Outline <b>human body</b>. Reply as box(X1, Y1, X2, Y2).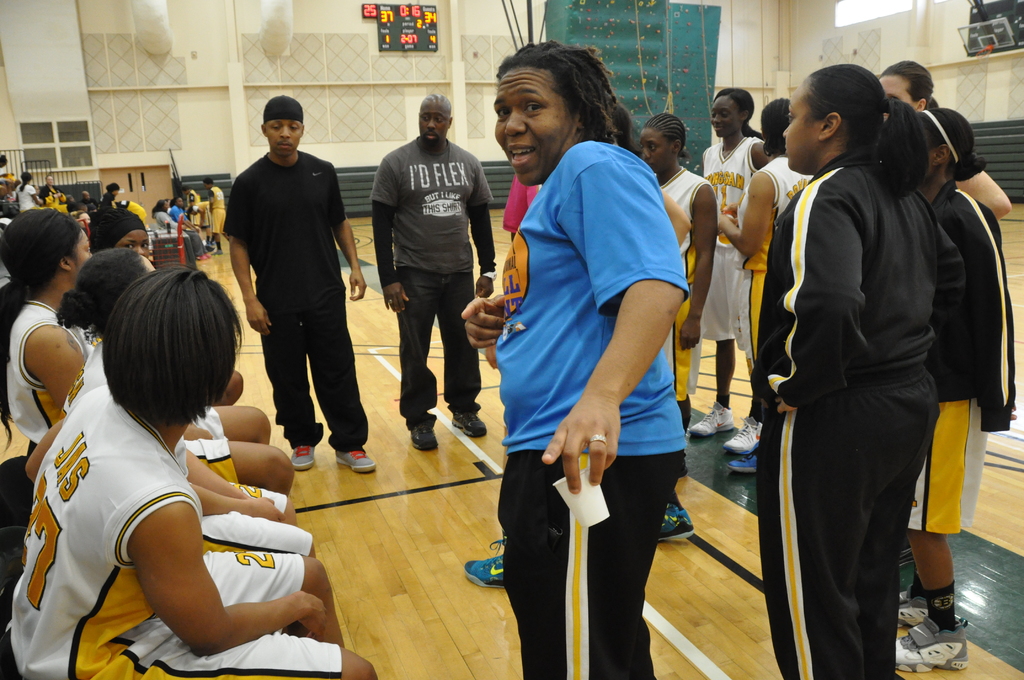
box(220, 99, 367, 471).
